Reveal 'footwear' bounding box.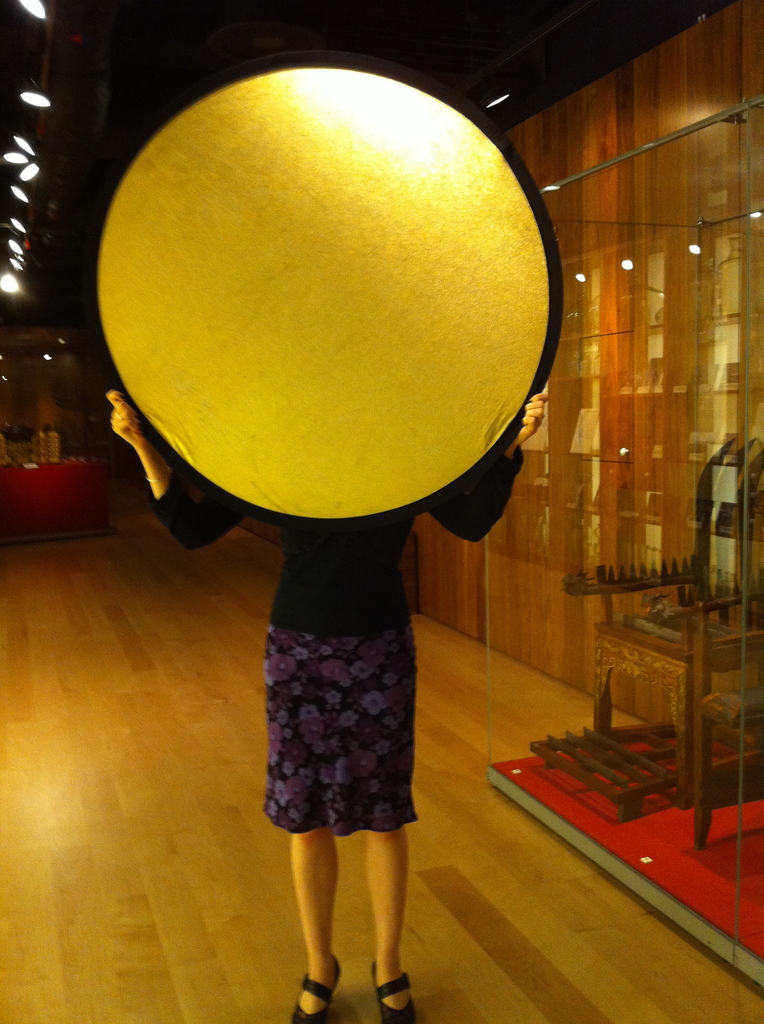
Revealed: (x1=372, y1=958, x2=422, y2=1023).
